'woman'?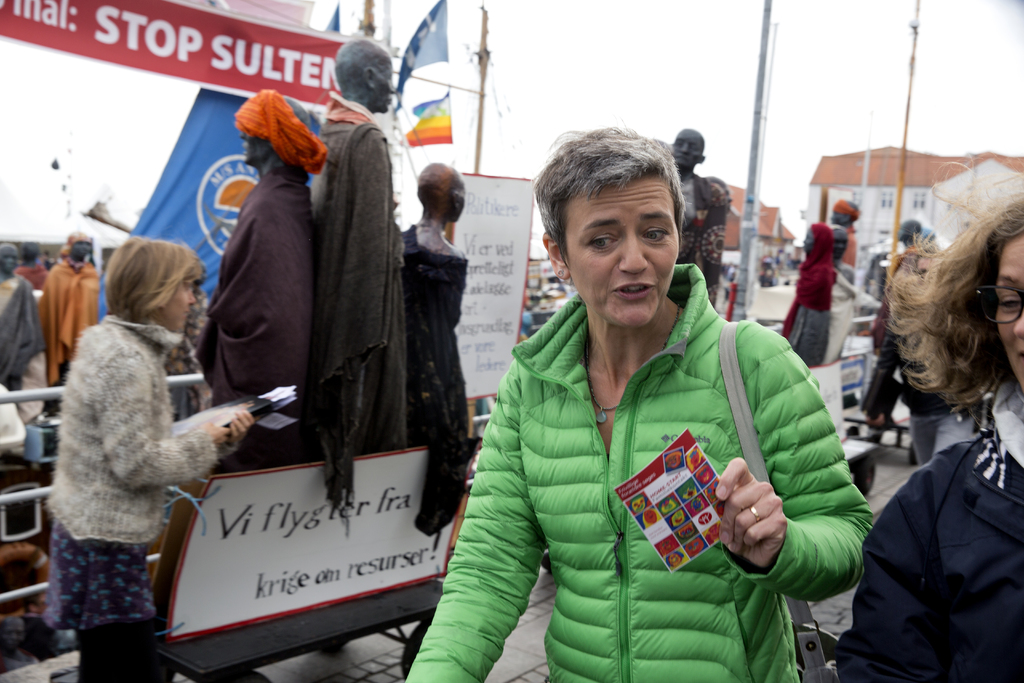
box(399, 123, 874, 682)
